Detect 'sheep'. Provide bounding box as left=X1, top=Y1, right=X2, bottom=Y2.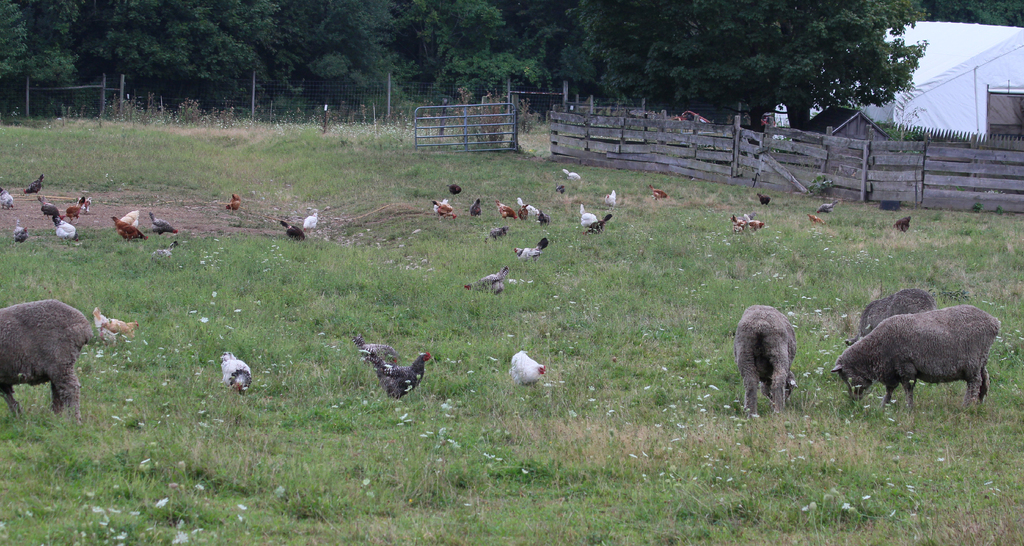
left=732, top=303, right=795, bottom=422.
